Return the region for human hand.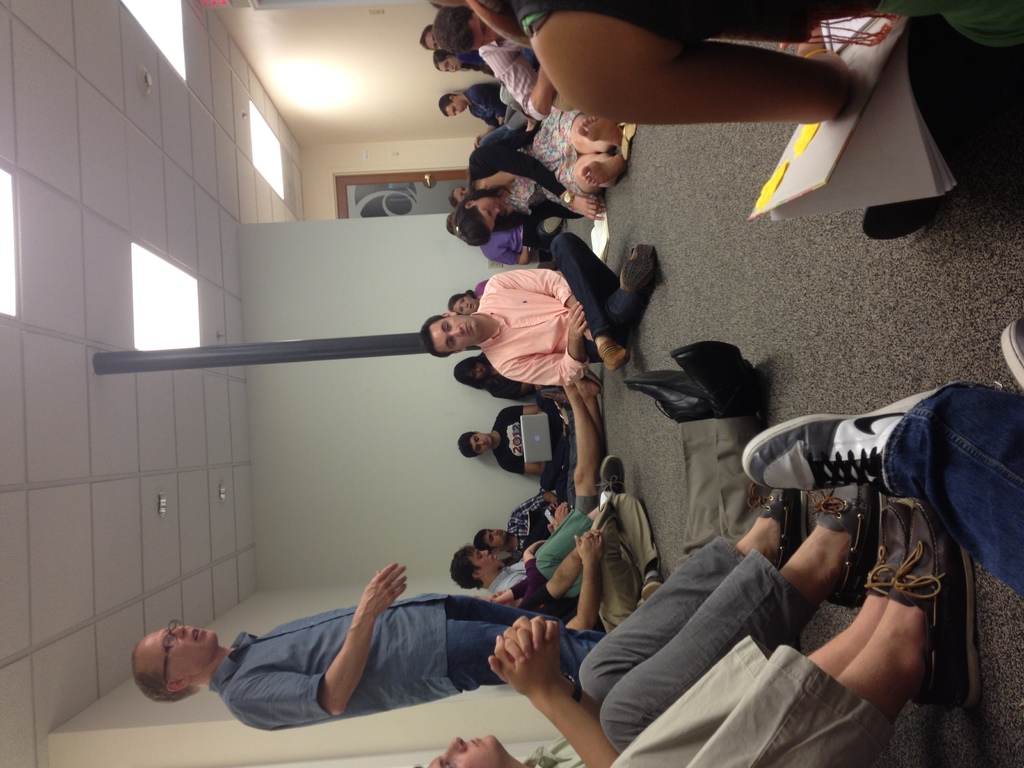
x1=359 y1=559 x2=410 y2=617.
